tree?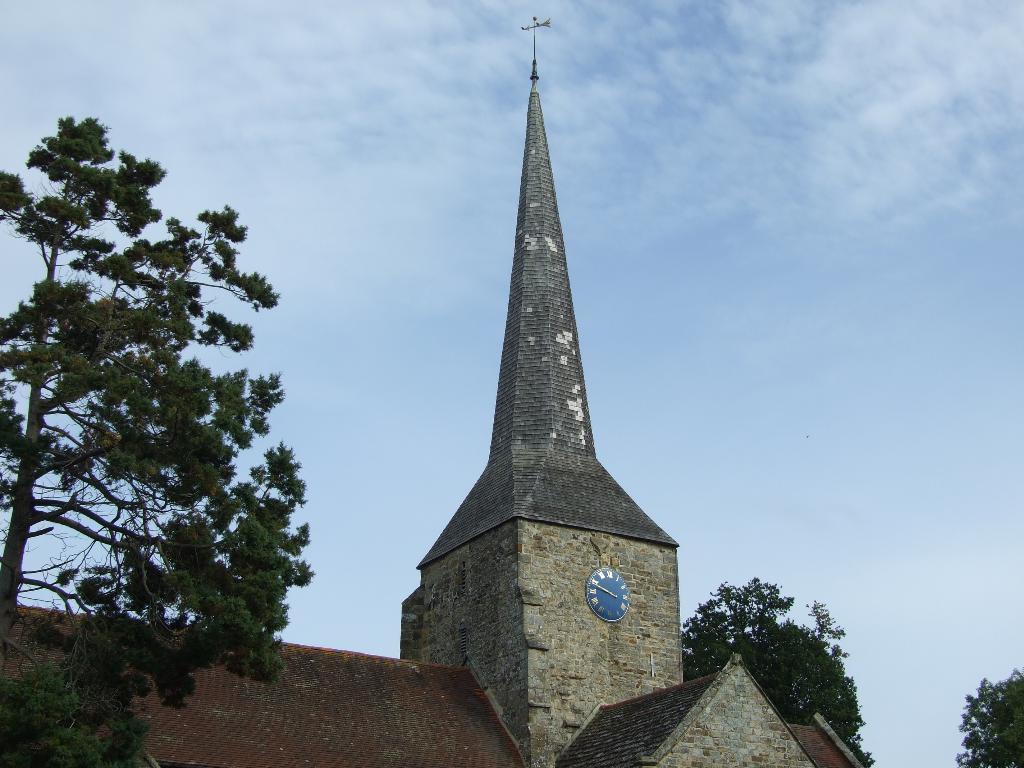
682 573 880 767
